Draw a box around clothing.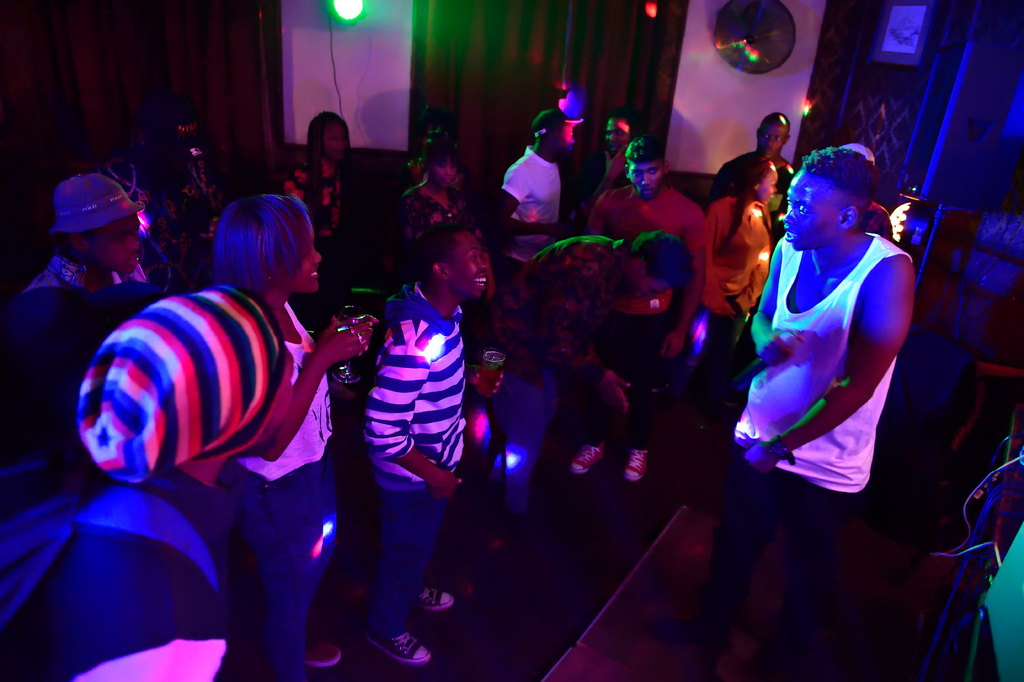
box=[6, 283, 287, 681].
